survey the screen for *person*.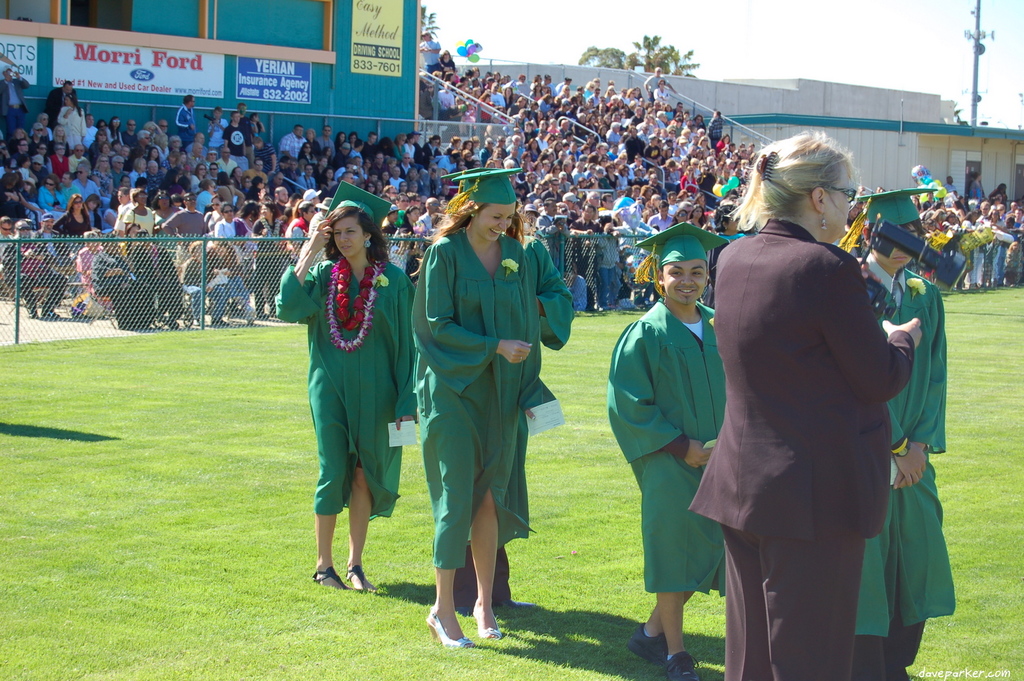
Survey found: {"left": 333, "top": 131, "right": 343, "bottom": 156}.
